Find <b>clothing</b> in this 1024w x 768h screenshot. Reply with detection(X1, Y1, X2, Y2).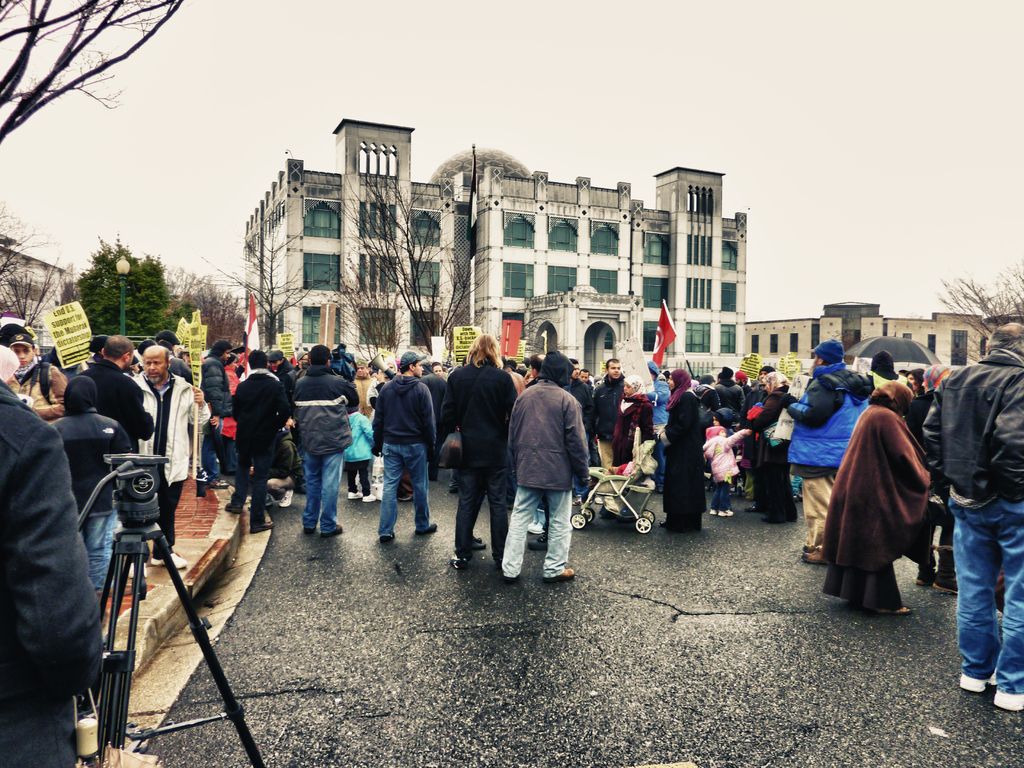
detection(740, 390, 794, 522).
